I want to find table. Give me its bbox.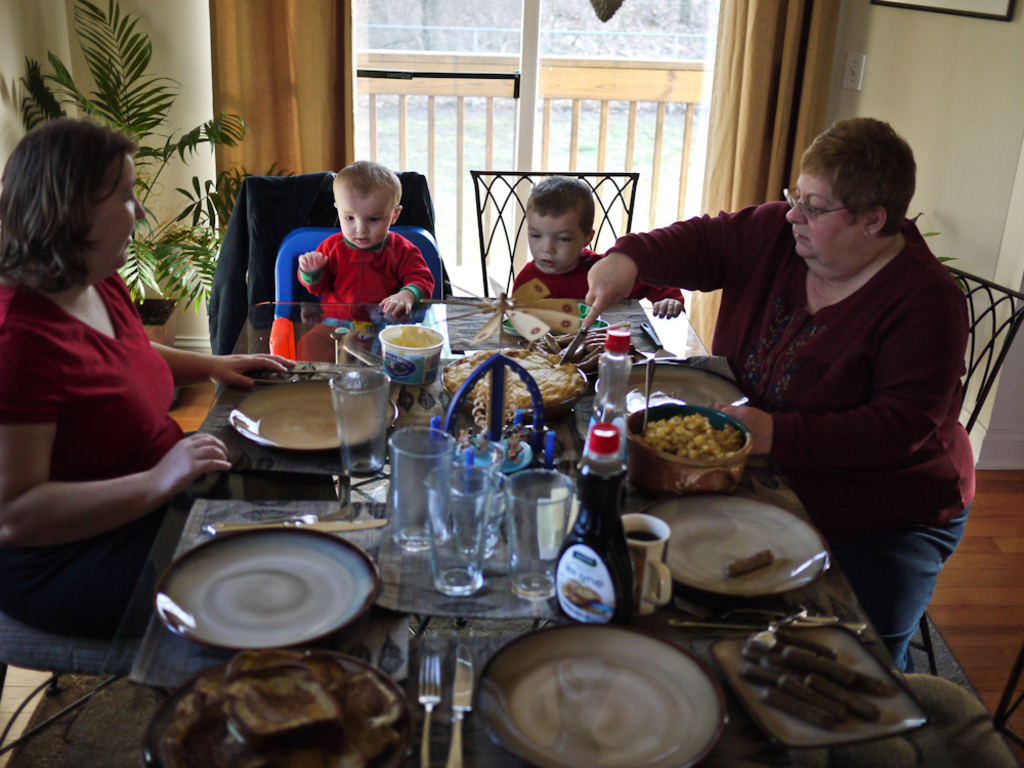
l=106, t=297, r=947, b=764.
